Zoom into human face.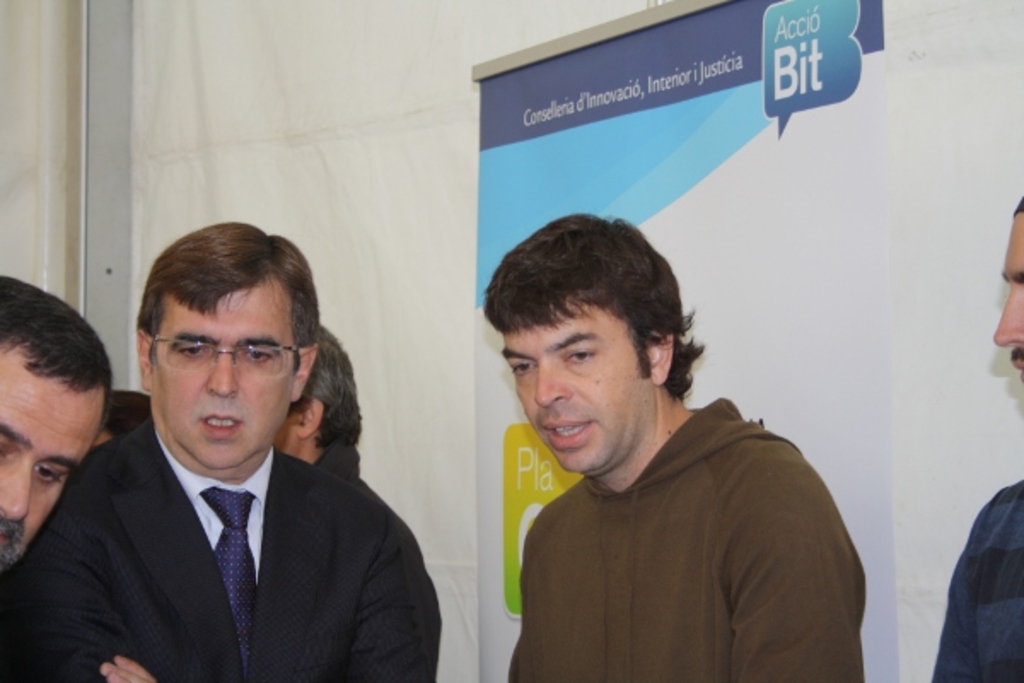
Zoom target: 503 299 649 475.
